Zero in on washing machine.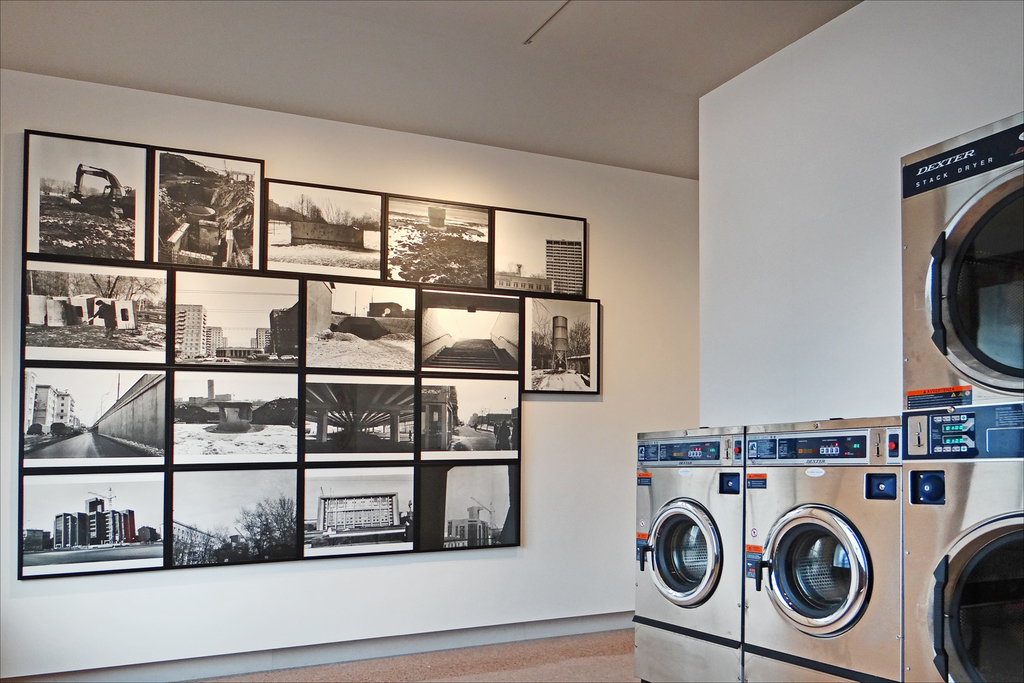
Zeroed in: 895, 110, 1023, 412.
